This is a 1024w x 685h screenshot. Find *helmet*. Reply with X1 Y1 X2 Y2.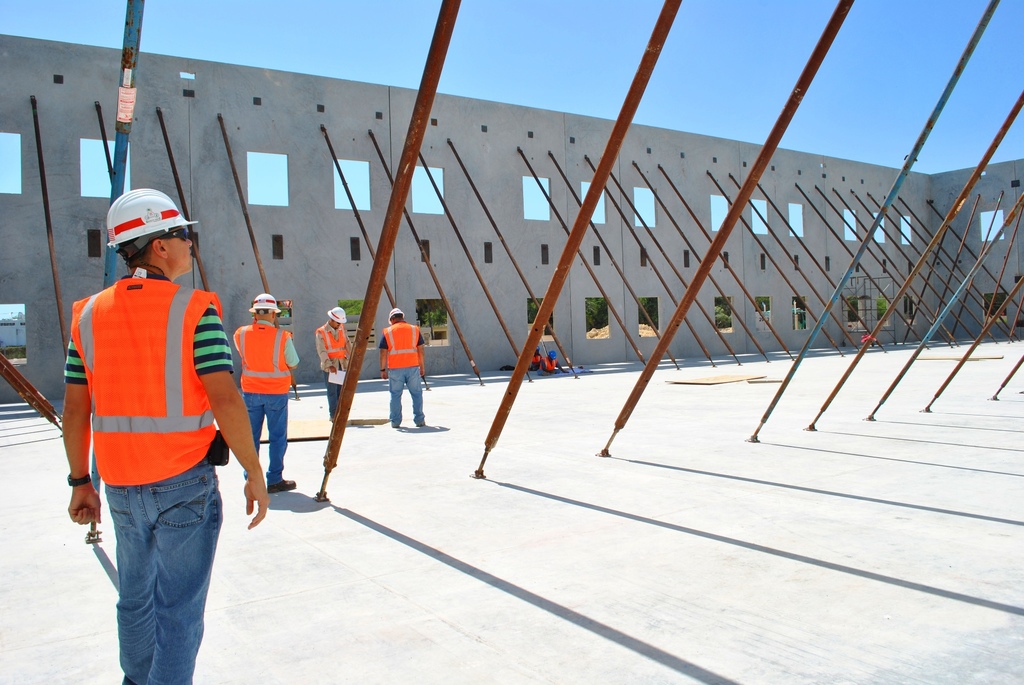
327 305 348 325.
